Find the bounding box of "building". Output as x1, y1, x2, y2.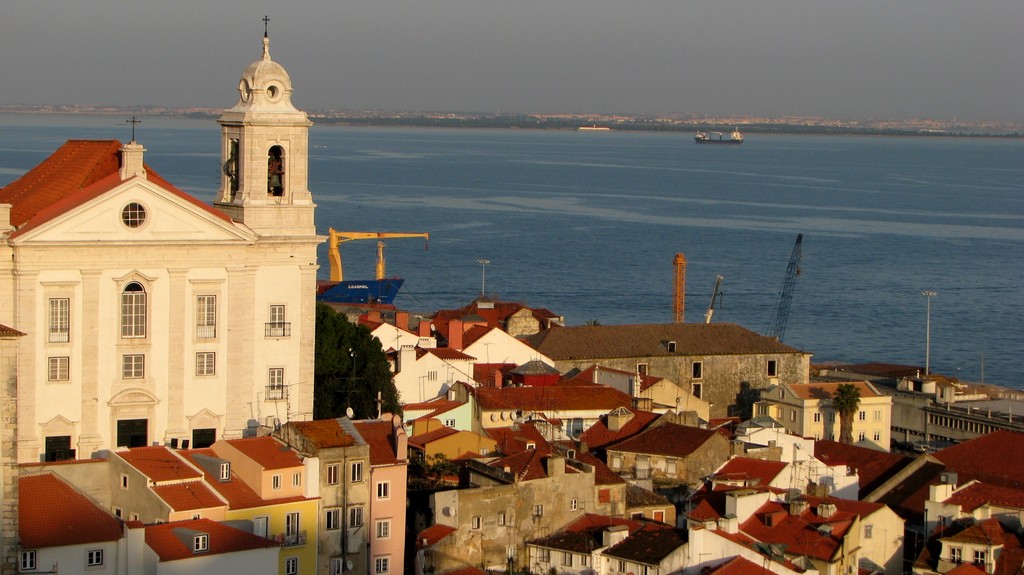
139, 511, 289, 574.
